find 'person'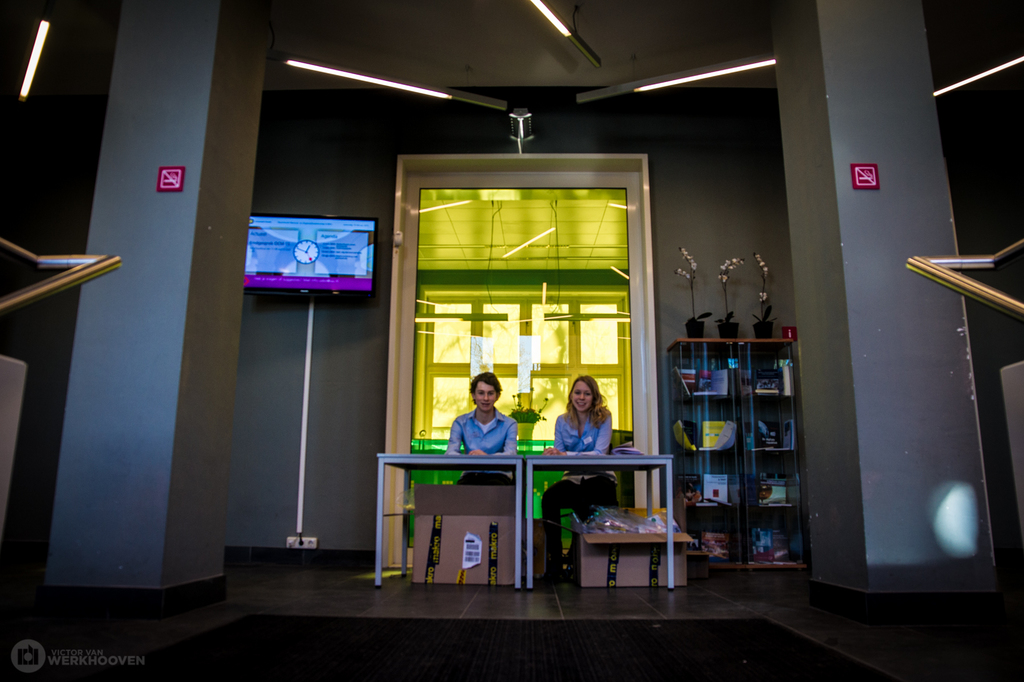
456:372:522:481
